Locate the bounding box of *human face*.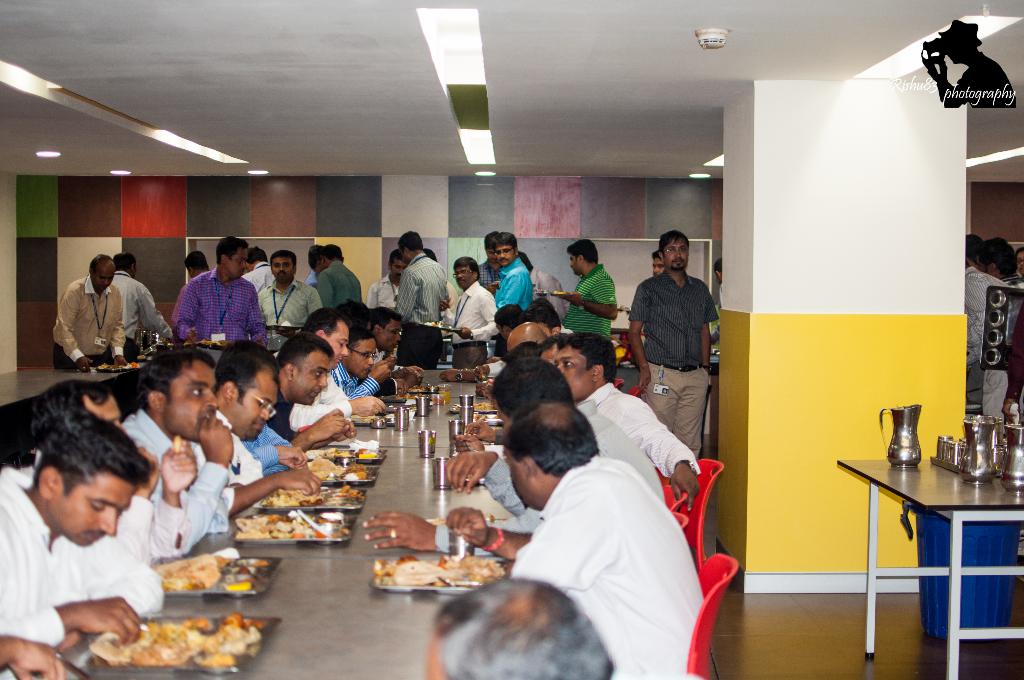
Bounding box: left=665, top=240, right=689, bottom=269.
